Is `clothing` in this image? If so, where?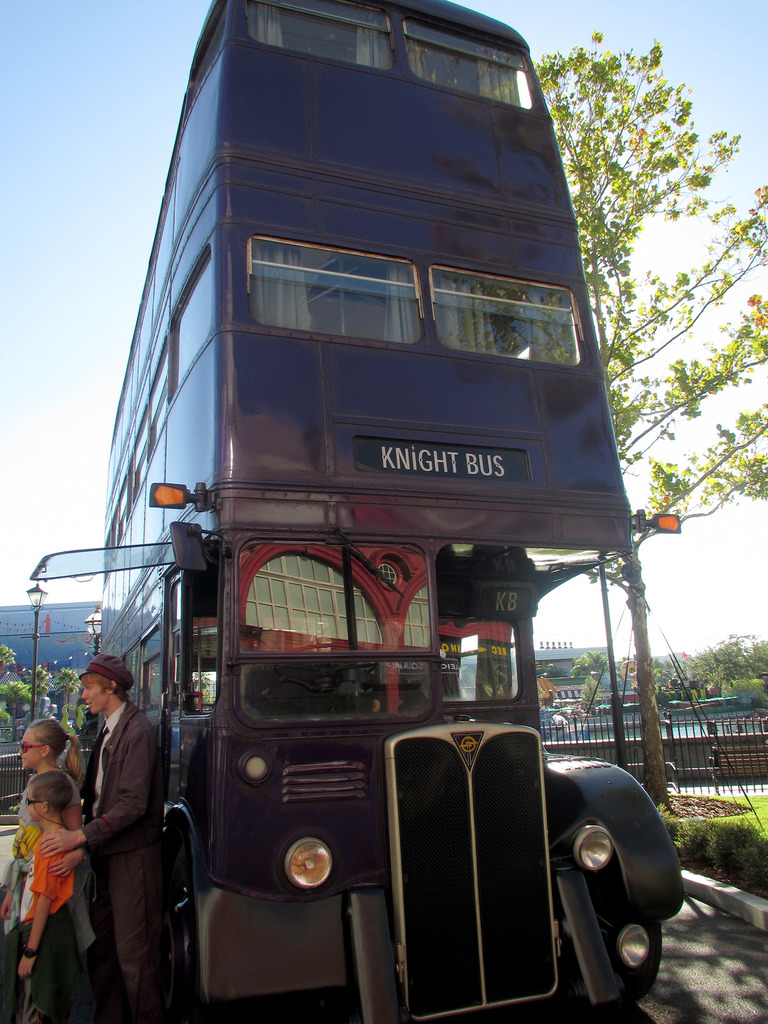
Yes, at [16,840,81,1023].
